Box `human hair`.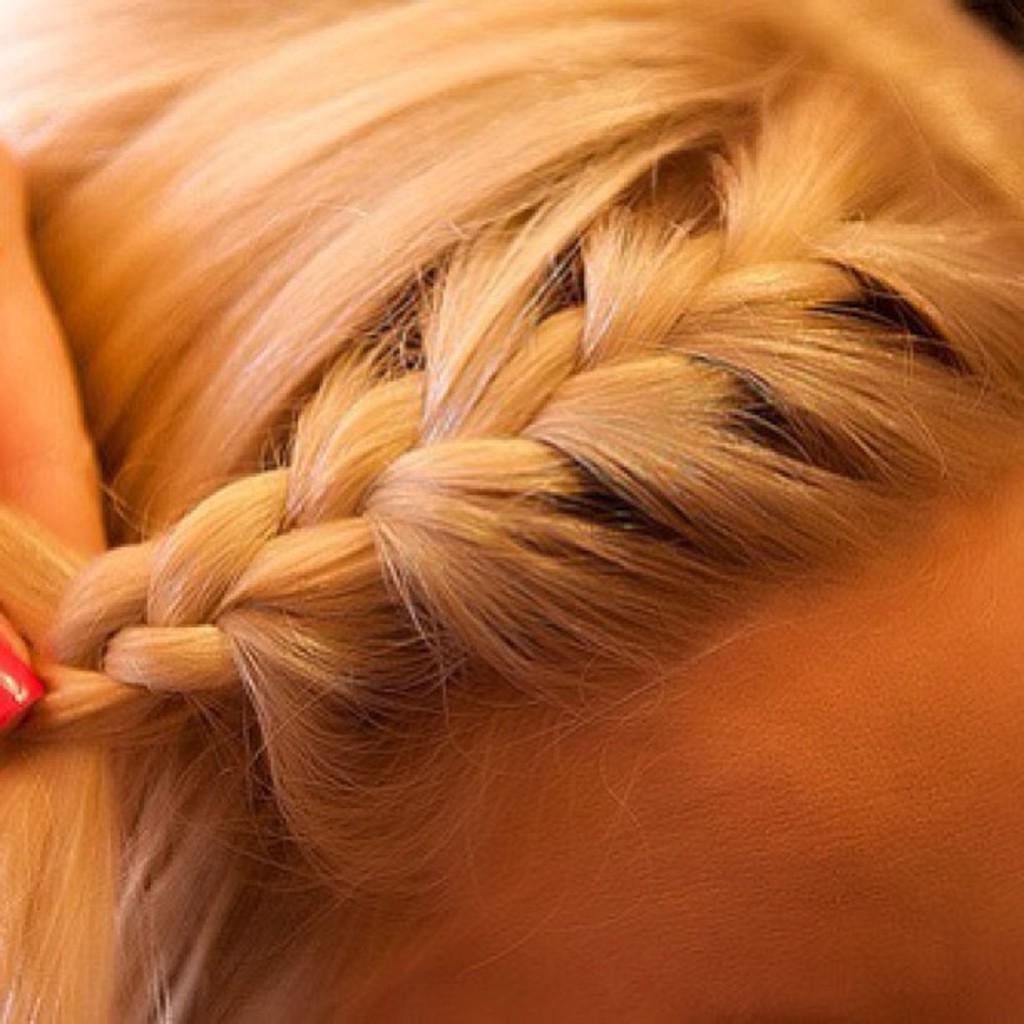
bbox=[0, 0, 1022, 1022].
